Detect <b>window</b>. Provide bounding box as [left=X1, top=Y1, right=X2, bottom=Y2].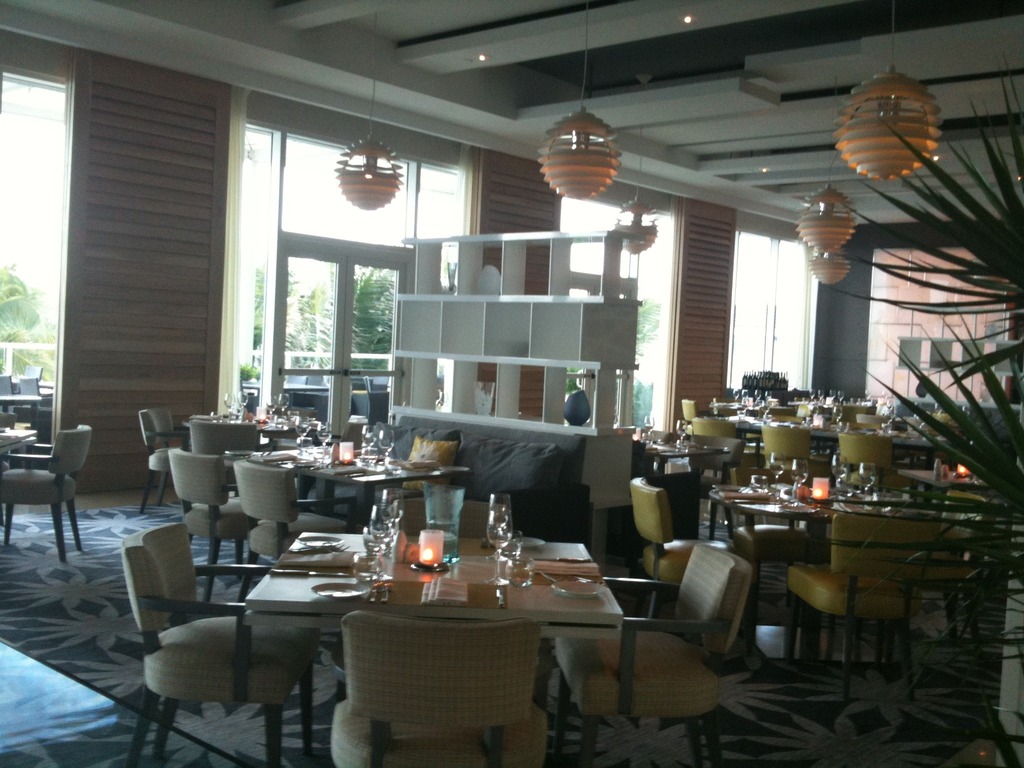
[left=726, top=207, right=815, bottom=400].
